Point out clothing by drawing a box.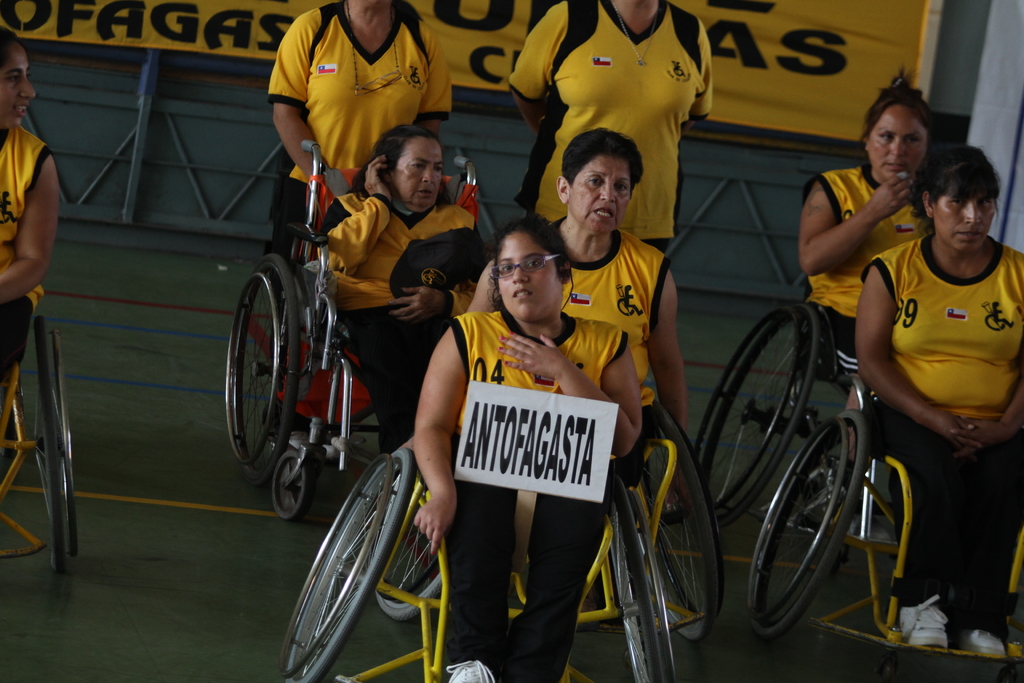
(264, 24, 448, 181).
